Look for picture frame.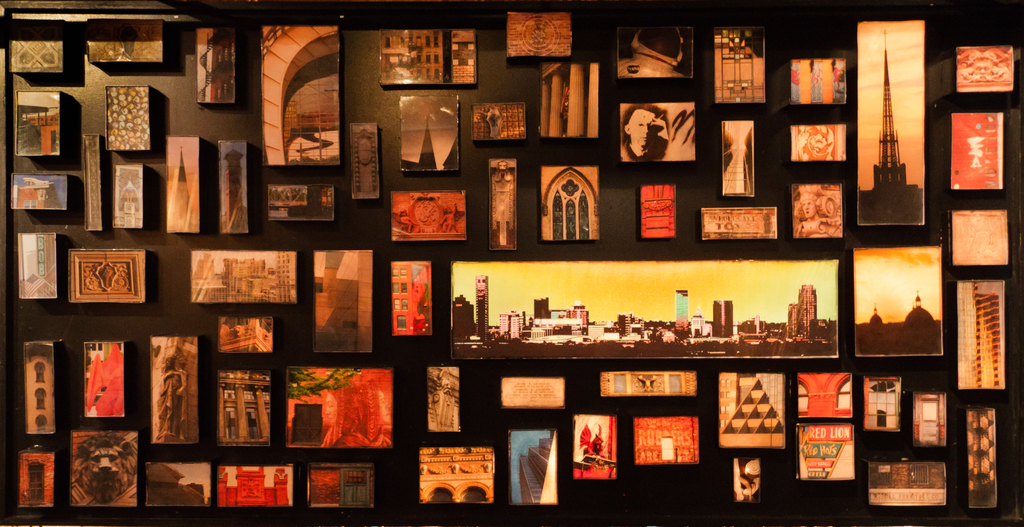
Found: select_region(312, 249, 376, 355).
